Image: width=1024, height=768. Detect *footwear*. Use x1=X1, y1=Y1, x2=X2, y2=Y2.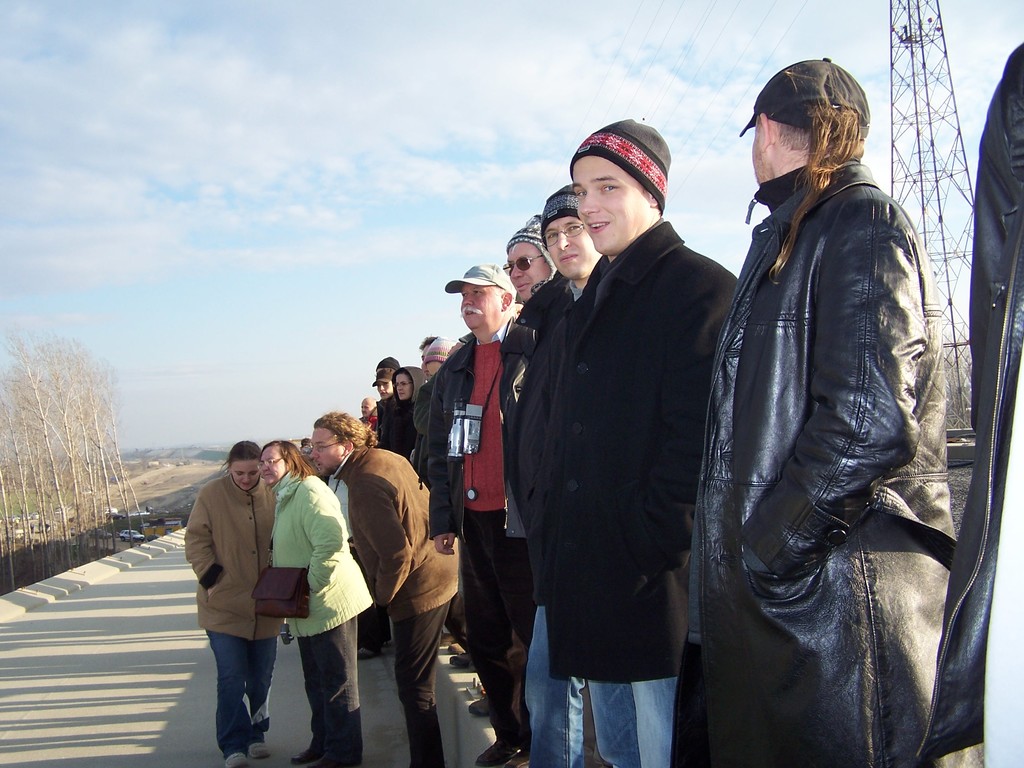
x1=252, y1=739, x2=272, y2=756.
